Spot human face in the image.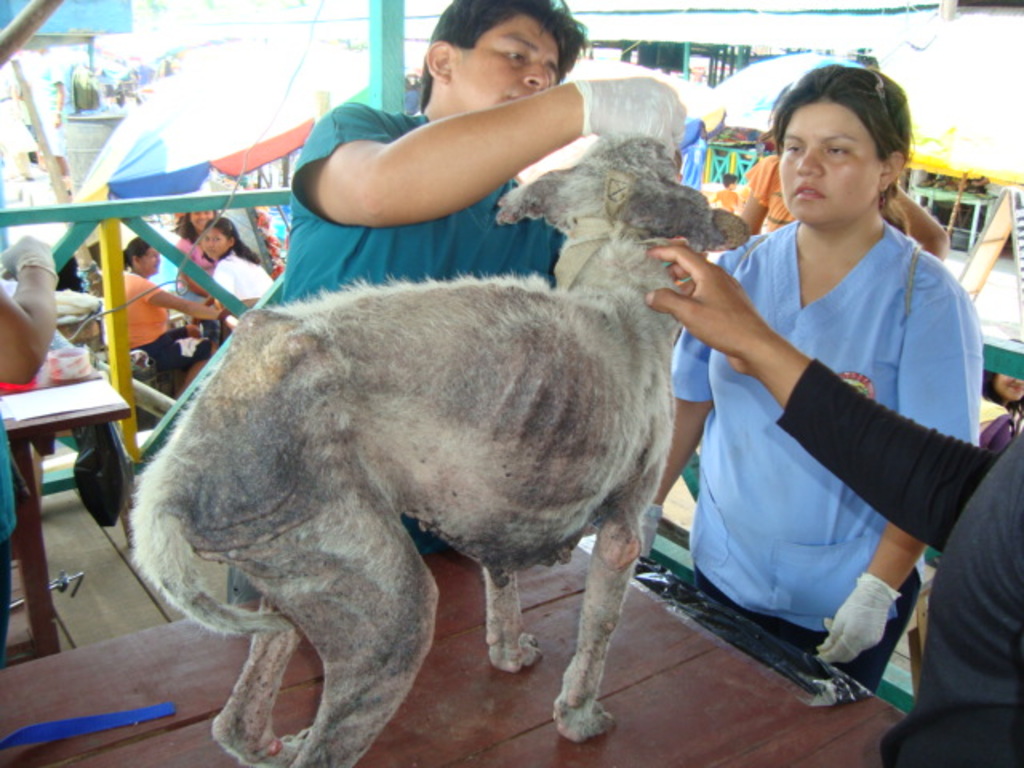
human face found at select_region(141, 246, 158, 274).
